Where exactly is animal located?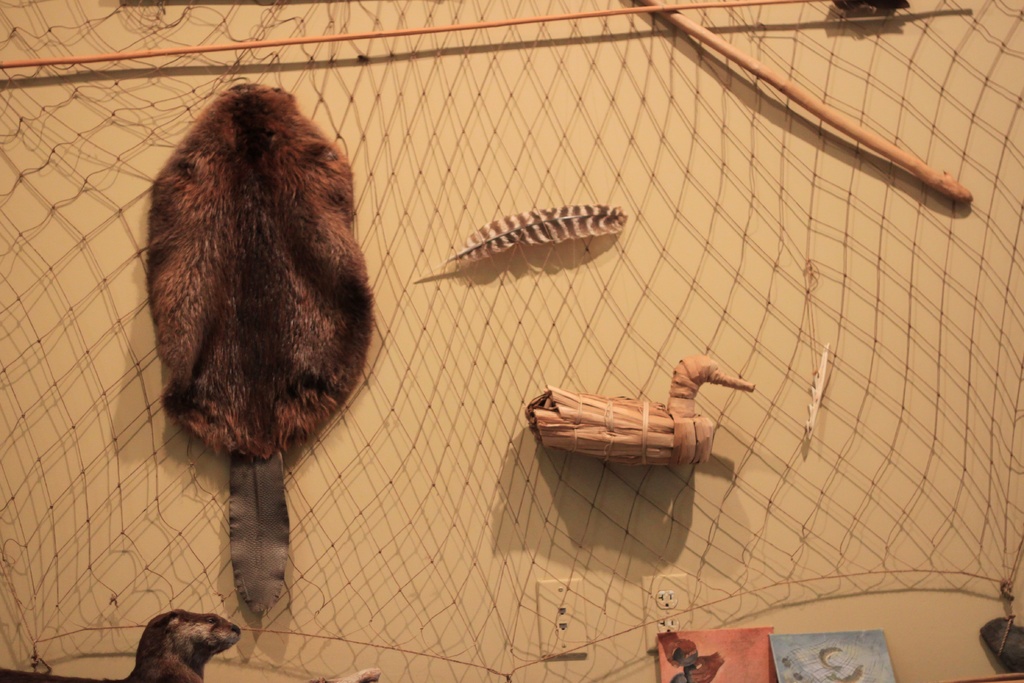
Its bounding box is box(115, 611, 243, 682).
